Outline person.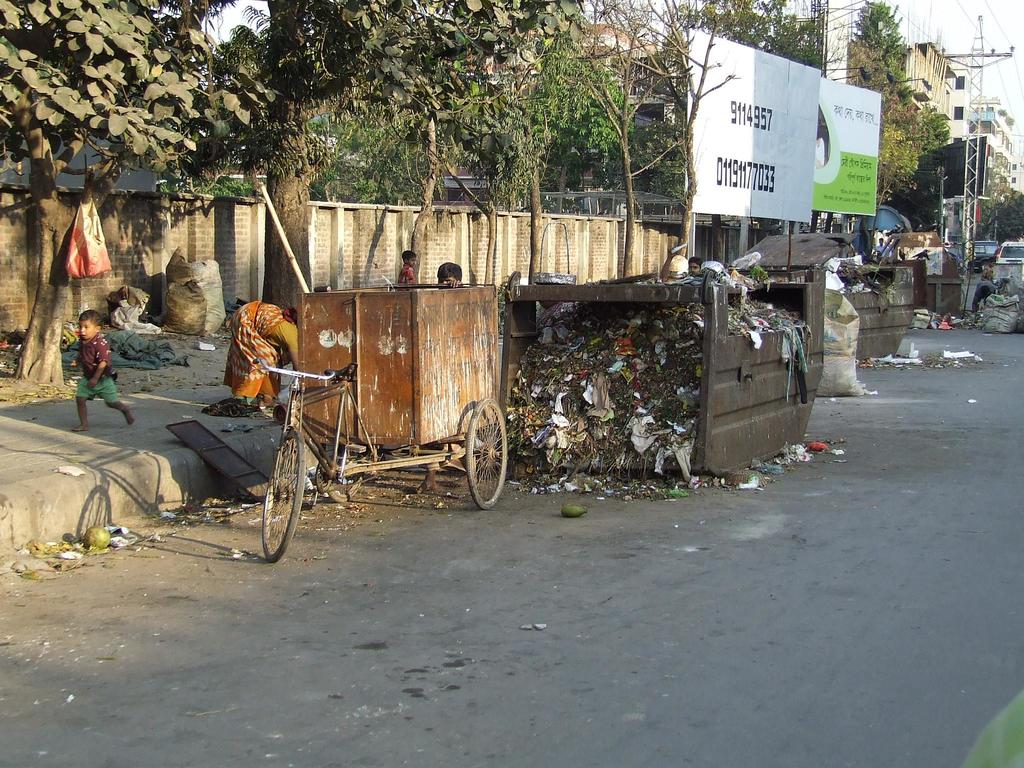
Outline: bbox(70, 310, 140, 426).
